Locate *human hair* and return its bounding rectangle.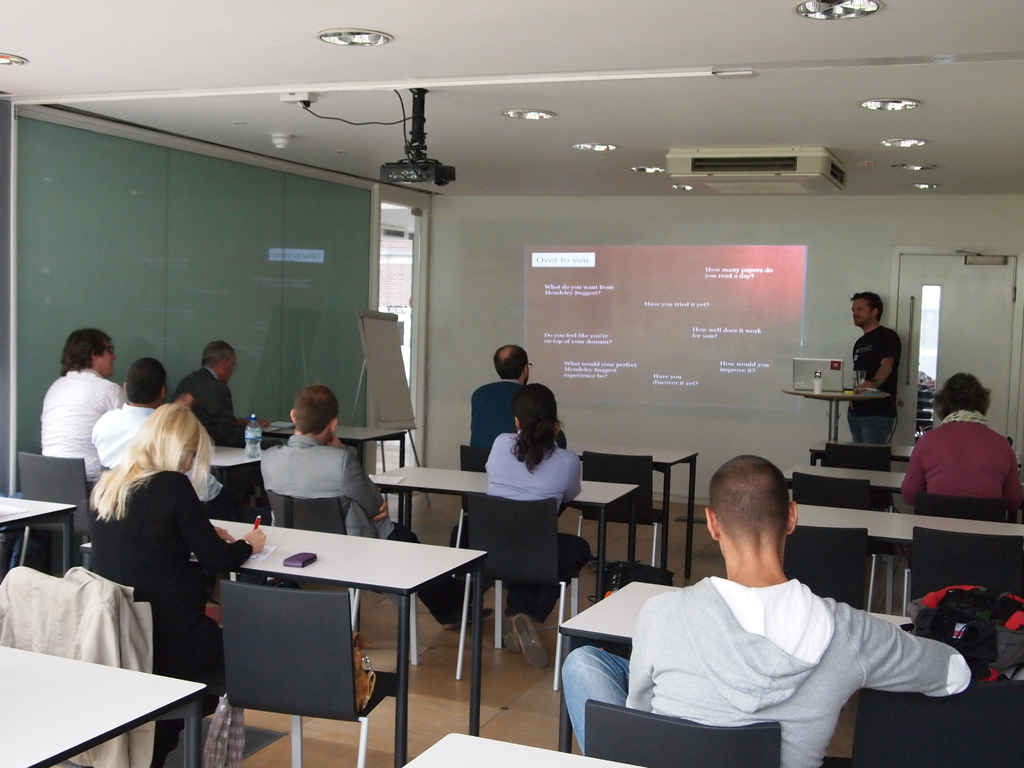
l=124, t=358, r=168, b=405.
